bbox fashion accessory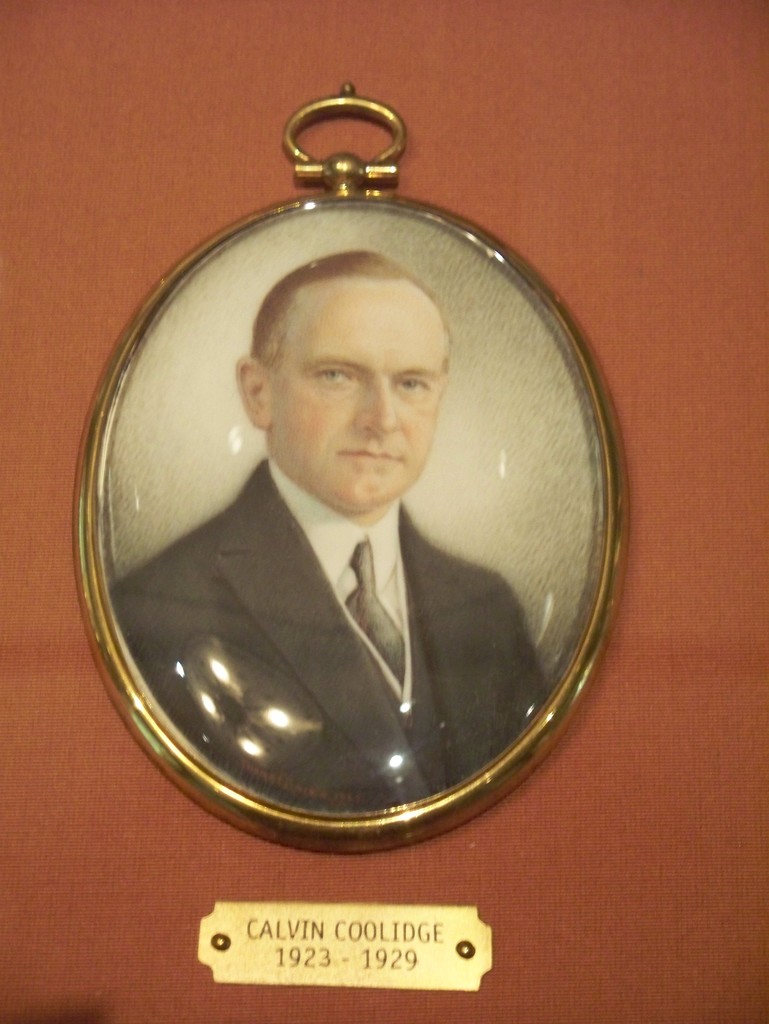
{"x1": 344, "y1": 540, "x2": 407, "y2": 687}
